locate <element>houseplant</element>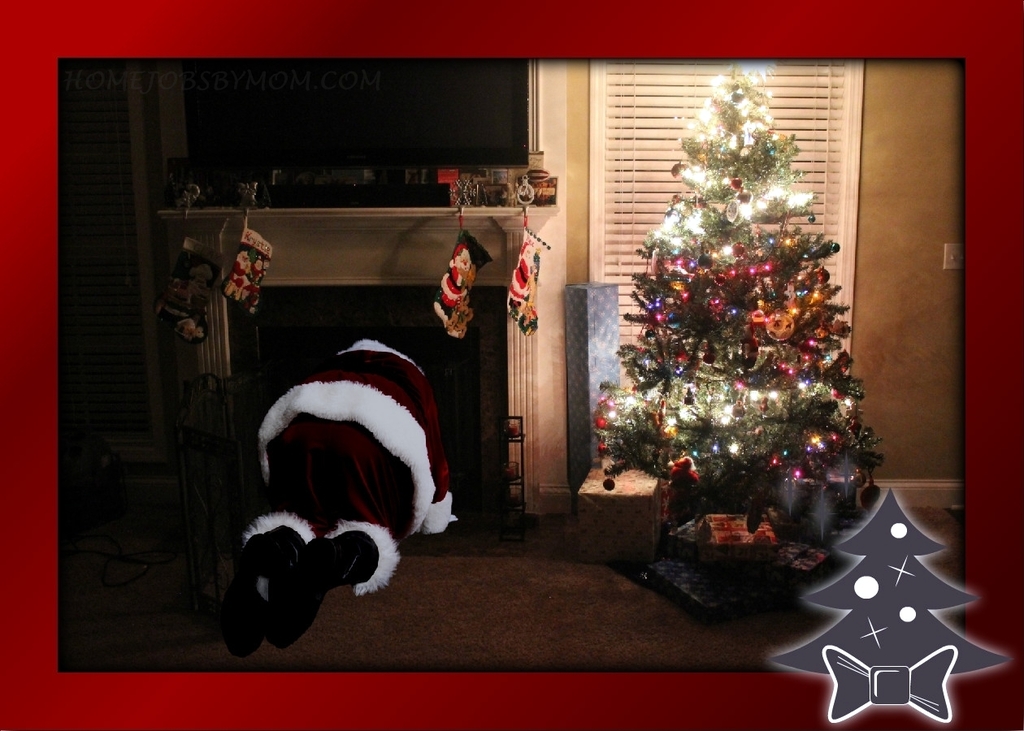
(590,56,884,577)
